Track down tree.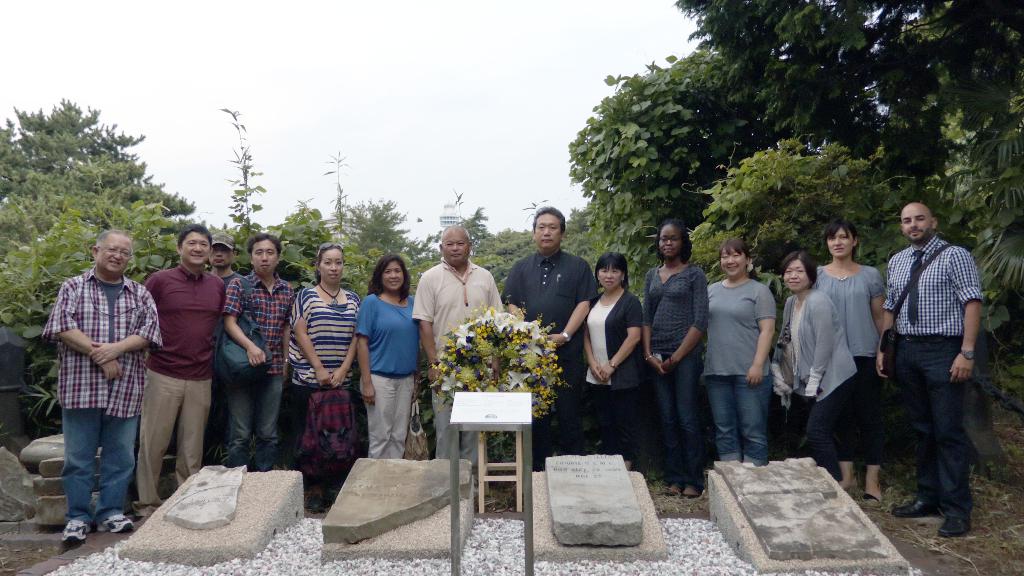
Tracked to <region>879, 0, 1023, 180</region>.
